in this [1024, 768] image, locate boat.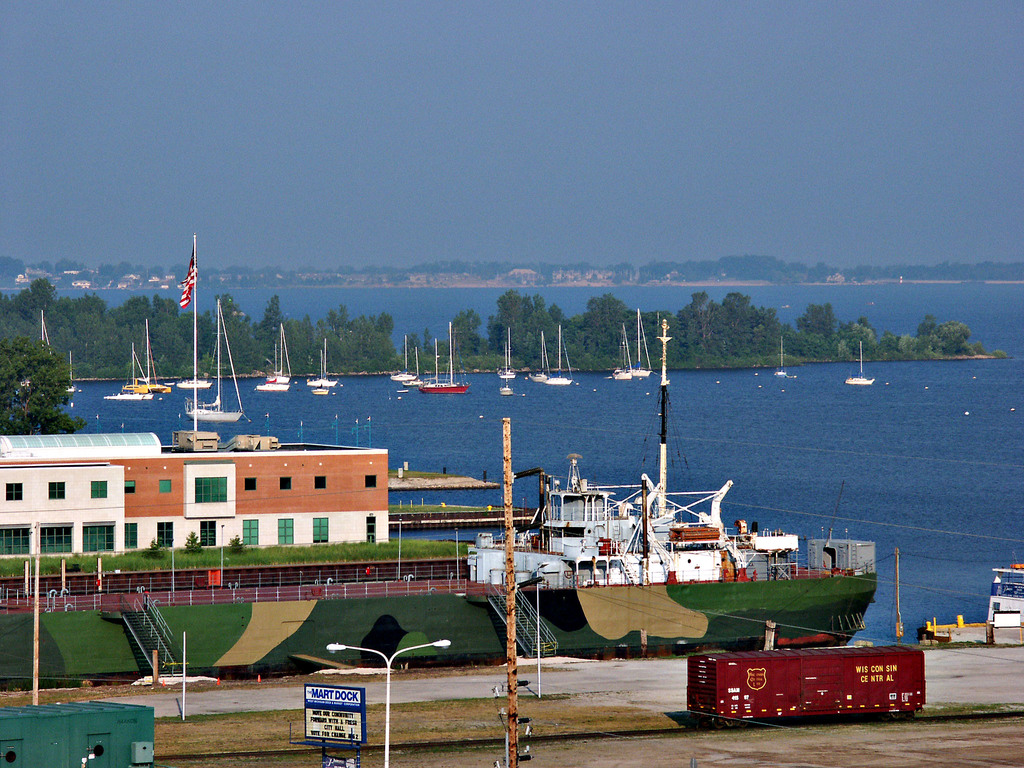
Bounding box: box(609, 325, 636, 383).
